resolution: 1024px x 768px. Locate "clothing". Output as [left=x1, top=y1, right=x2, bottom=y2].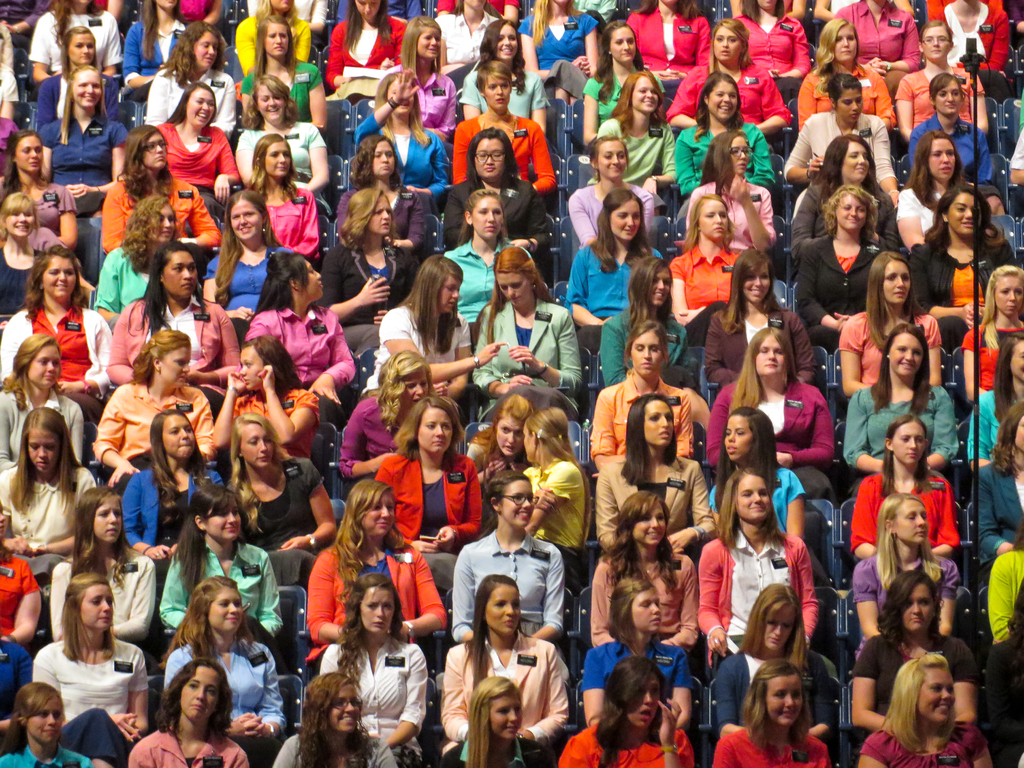
[left=732, top=10, right=806, bottom=73].
